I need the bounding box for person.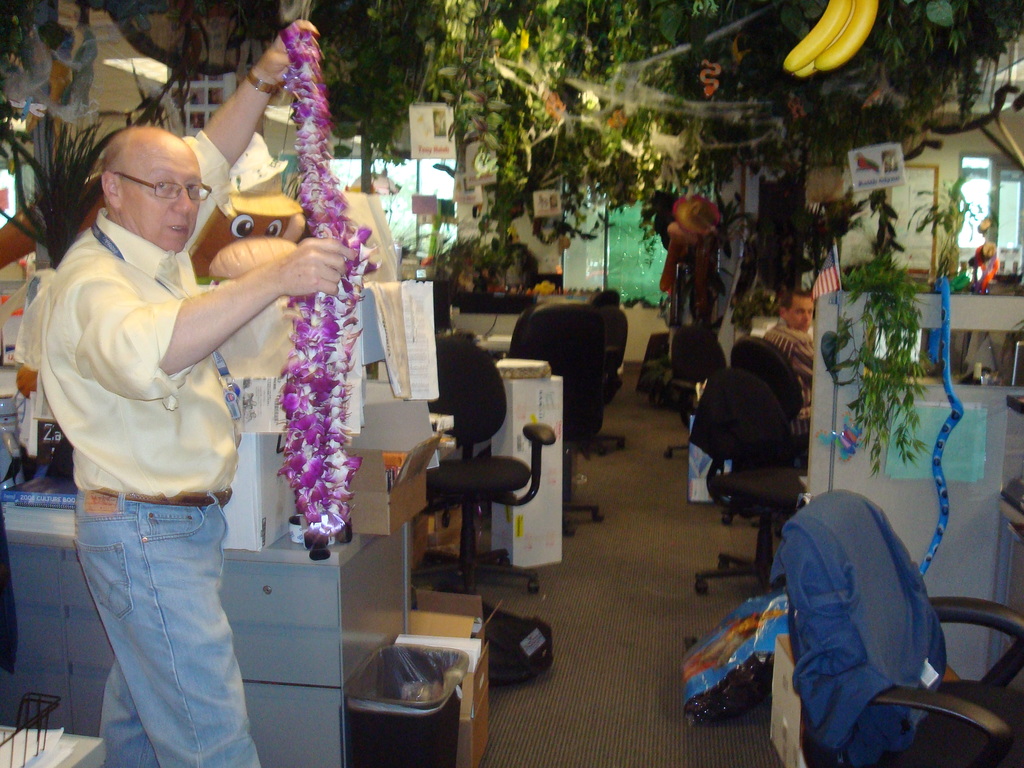
Here it is: 7, 278, 52, 458.
